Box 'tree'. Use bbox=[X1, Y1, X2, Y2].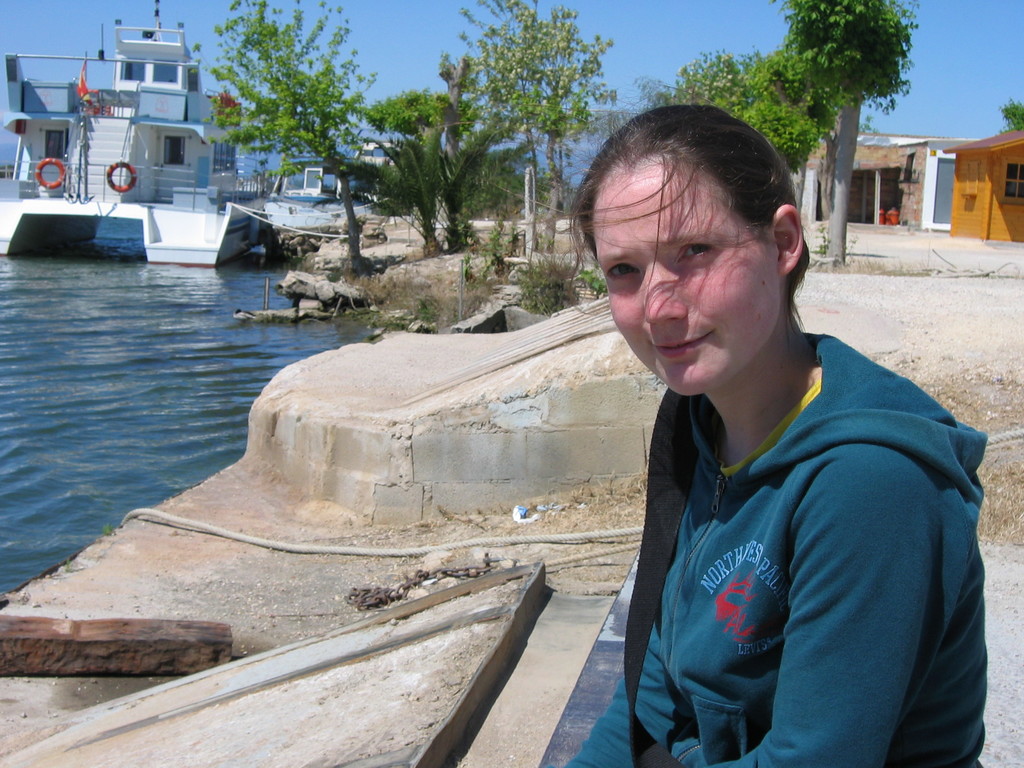
bbox=[636, 42, 839, 182].
